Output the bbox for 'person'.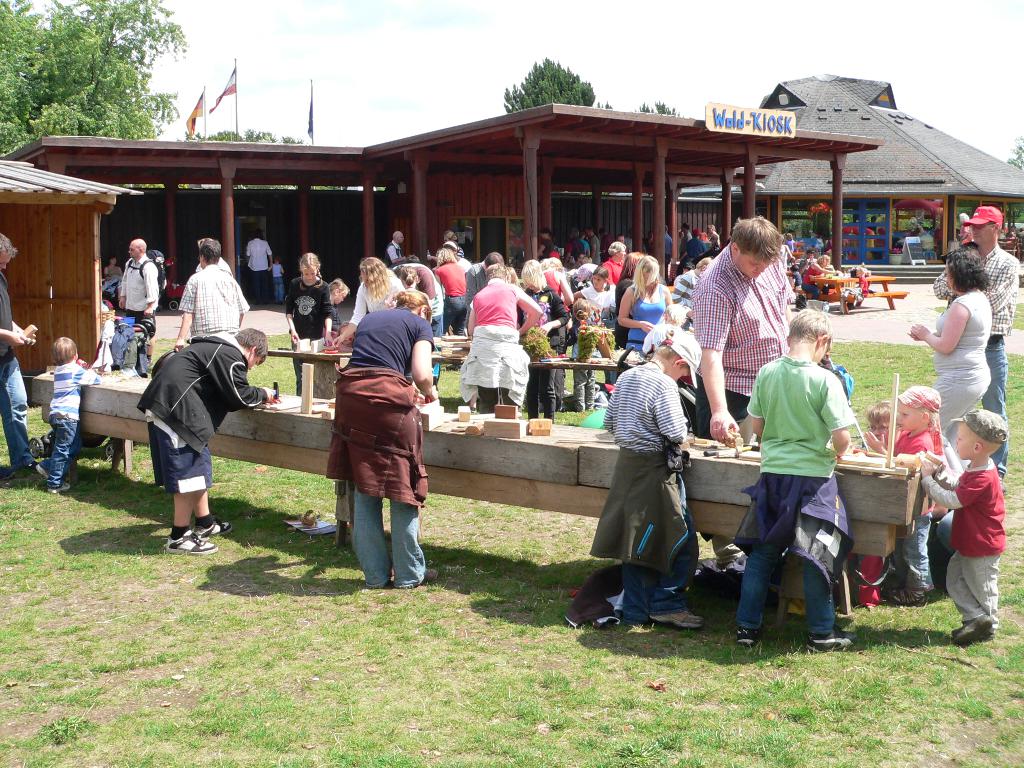
326,273,362,340.
